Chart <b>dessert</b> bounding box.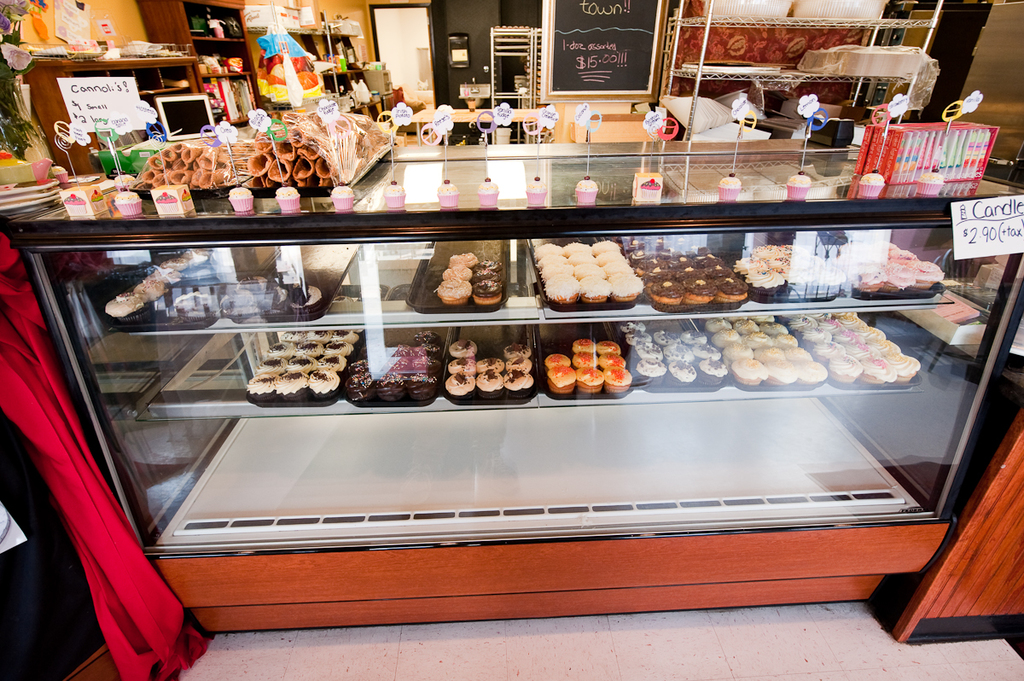
Charted: 652 265 672 281.
